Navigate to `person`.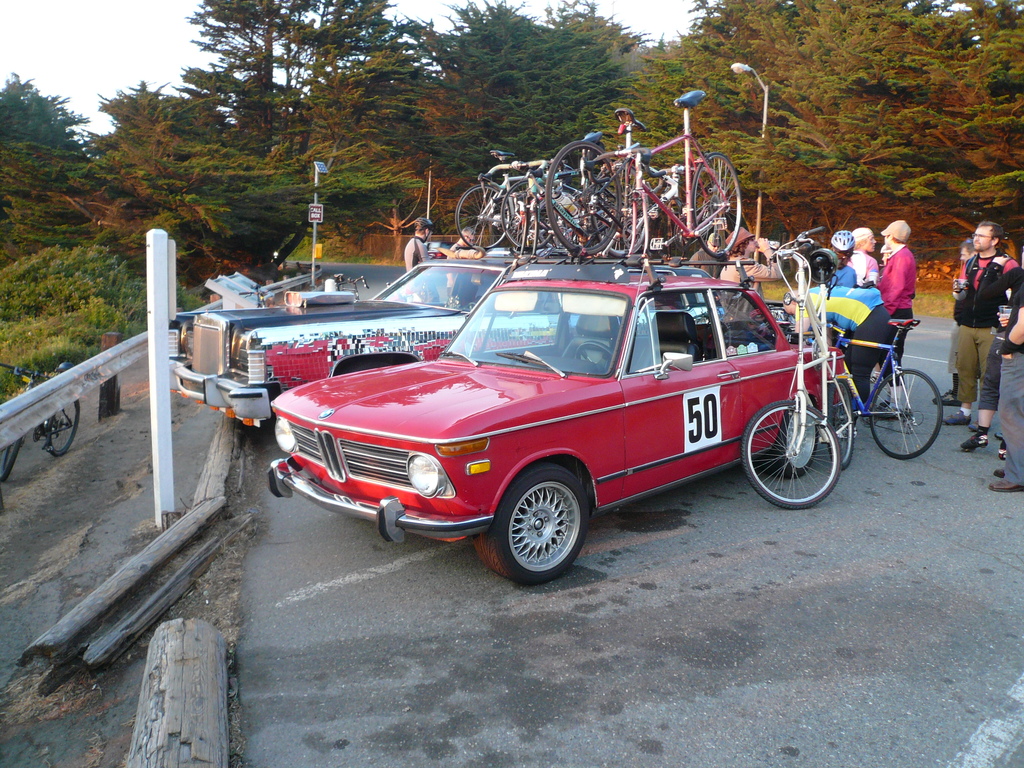
Navigation target: locate(850, 229, 879, 285).
